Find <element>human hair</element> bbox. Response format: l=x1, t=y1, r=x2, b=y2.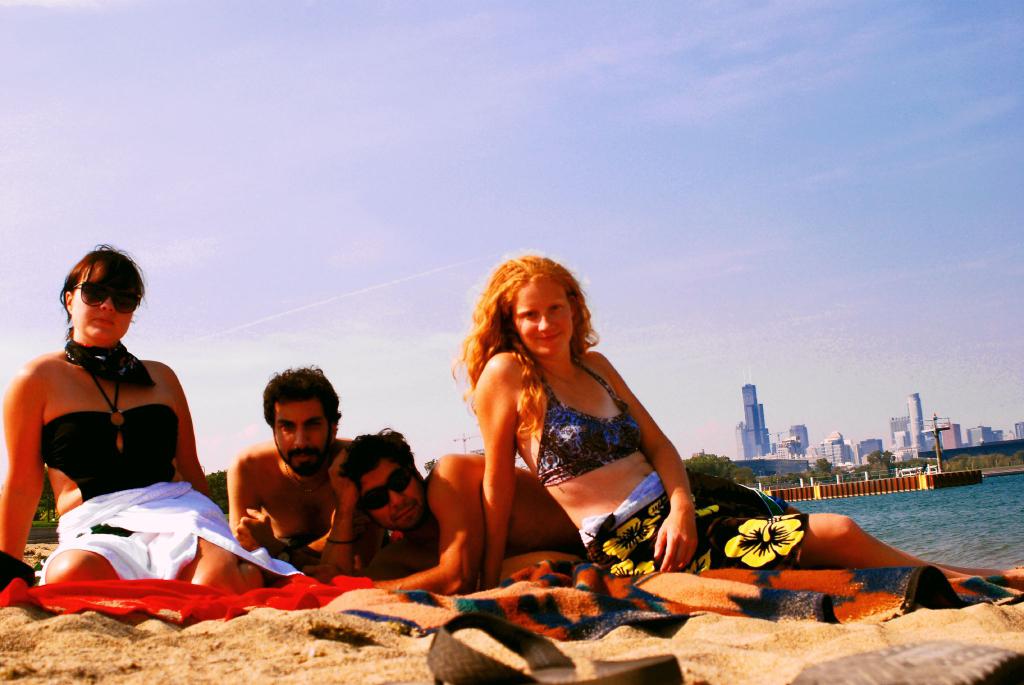
l=260, t=360, r=342, b=440.
